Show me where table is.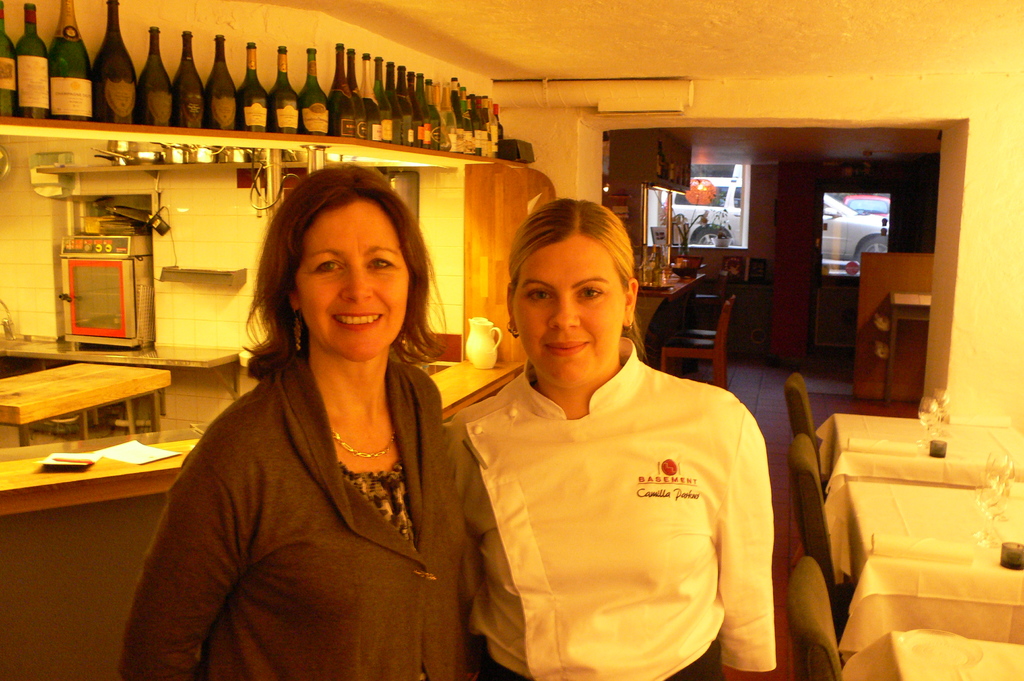
table is at box=[0, 339, 244, 405].
